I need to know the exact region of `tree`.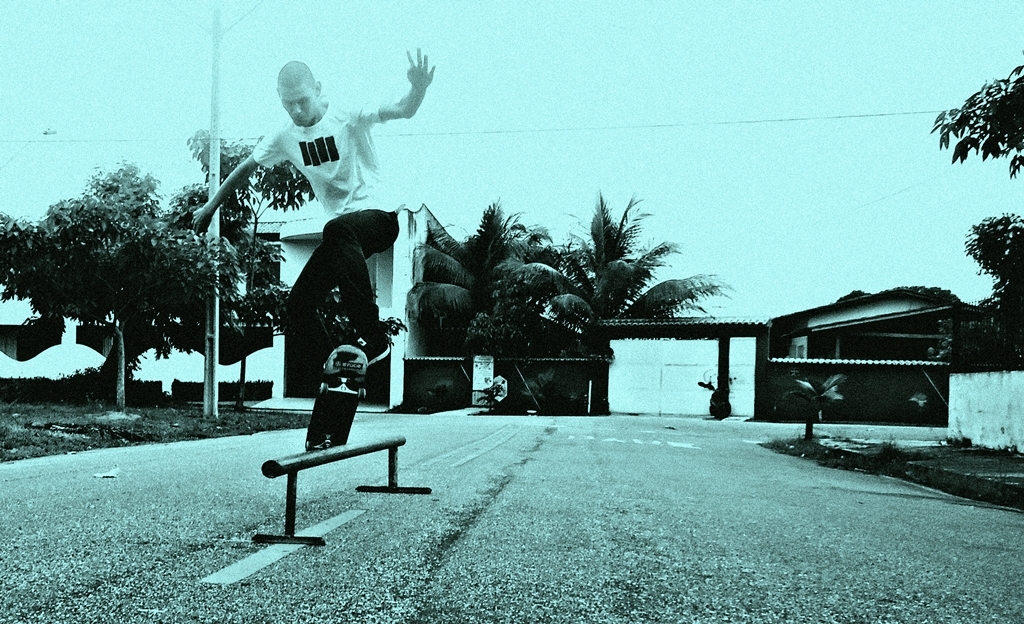
Region: pyautogui.locateOnScreen(502, 186, 736, 358).
